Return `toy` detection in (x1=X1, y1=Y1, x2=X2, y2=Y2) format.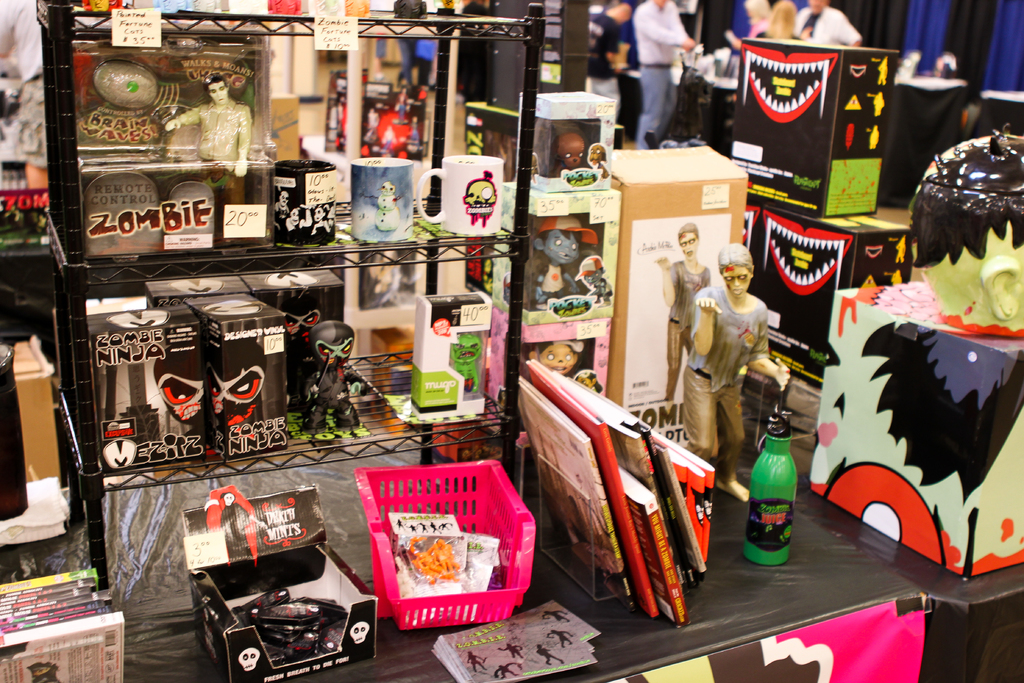
(x1=682, y1=239, x2=792, y2=502).
